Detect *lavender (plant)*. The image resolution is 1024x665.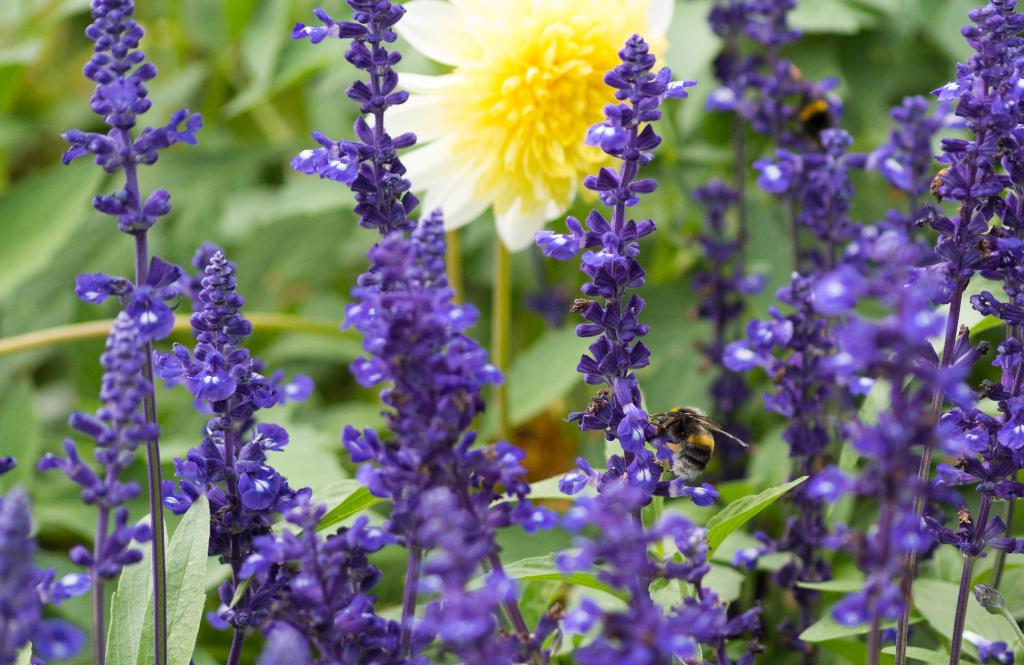
0 0 1023 664.
